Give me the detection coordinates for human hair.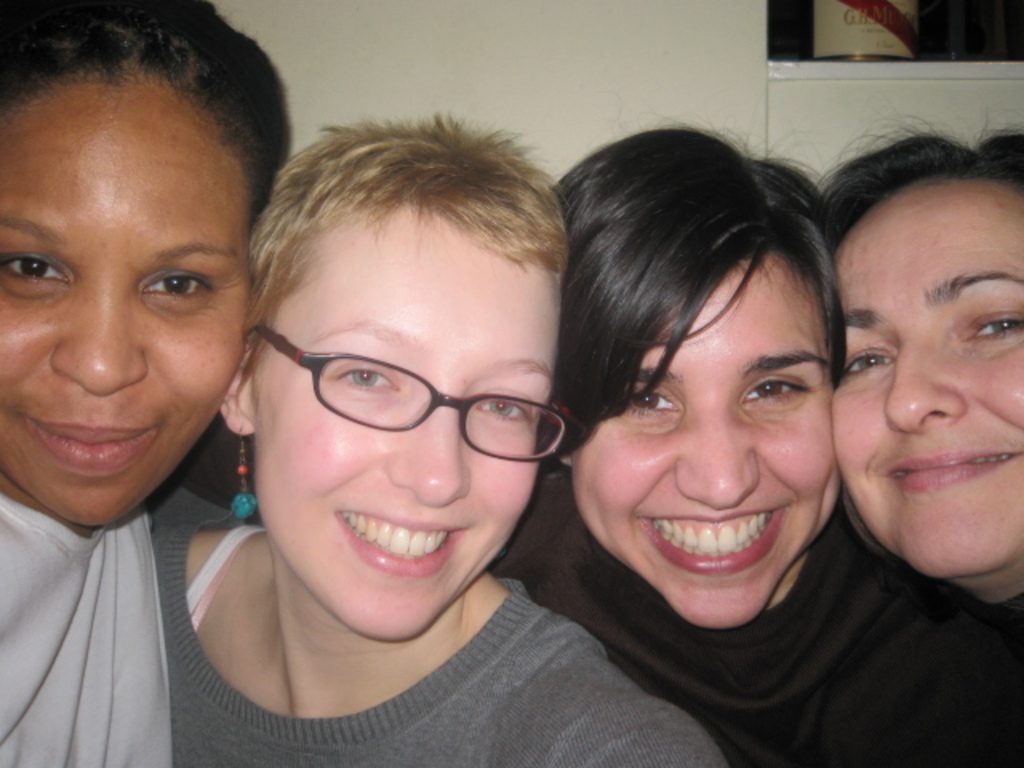
box(0, 0, 294, 234).
